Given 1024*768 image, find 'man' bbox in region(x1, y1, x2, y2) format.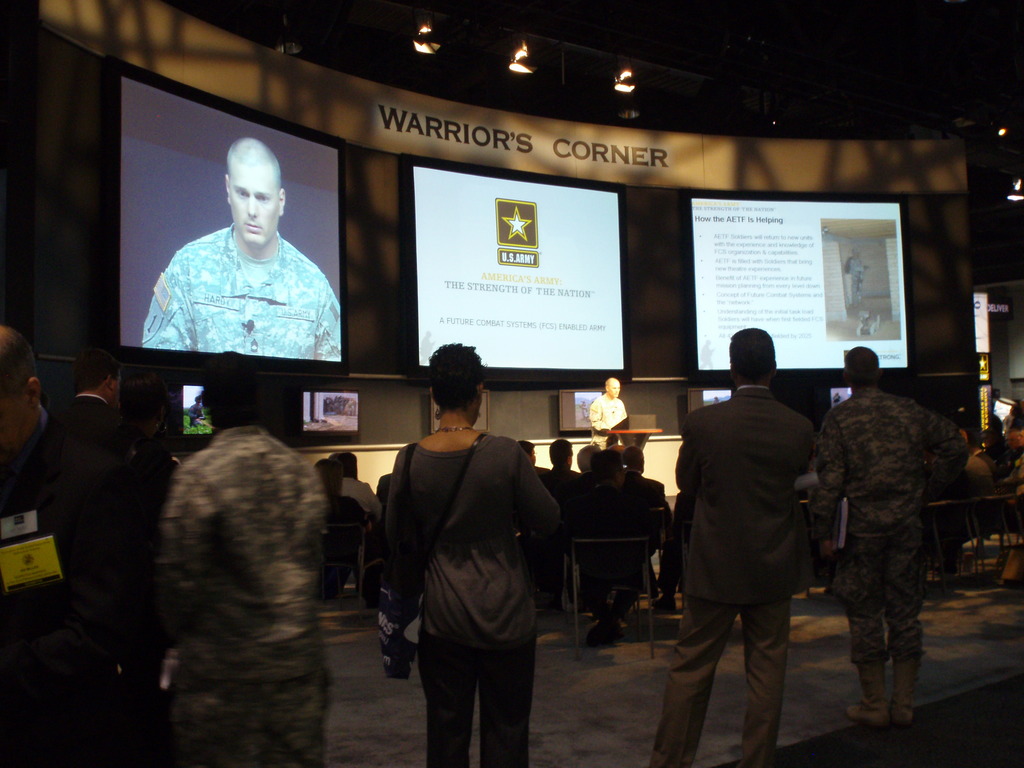
region(28, 342, 164, 767).
